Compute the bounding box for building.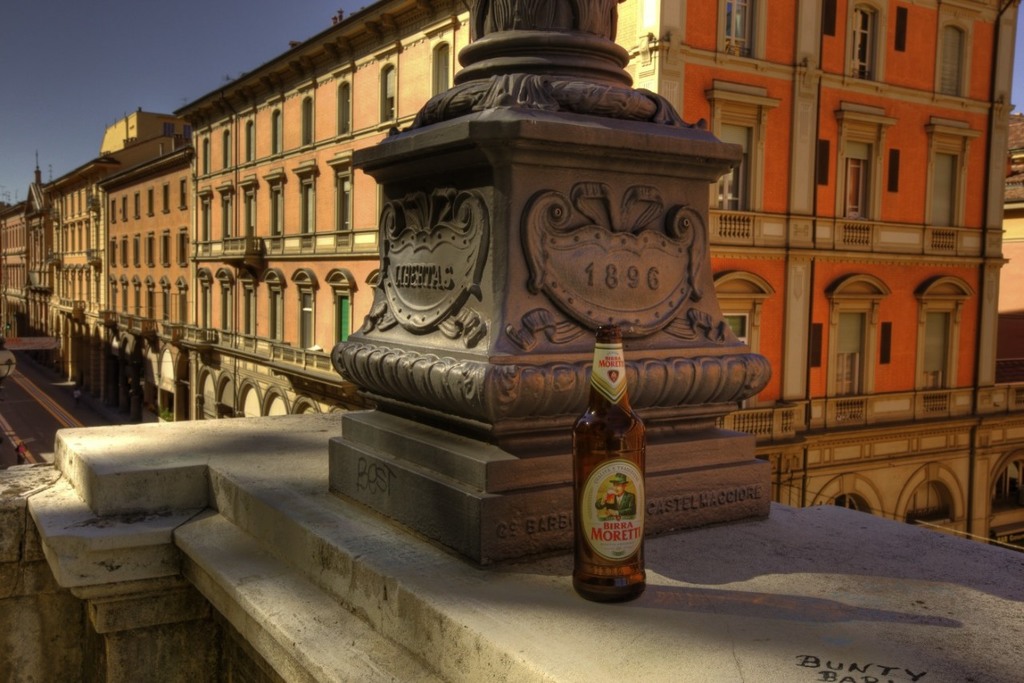
0:0:1023:559.
